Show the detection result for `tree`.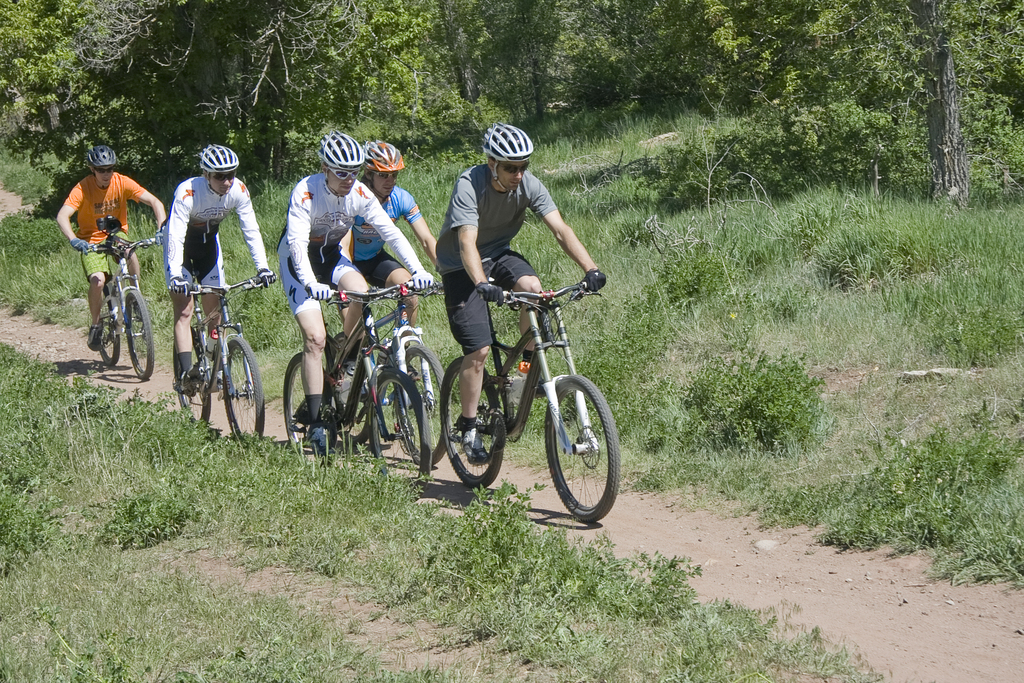
box(683, 0, 1023, 206).
